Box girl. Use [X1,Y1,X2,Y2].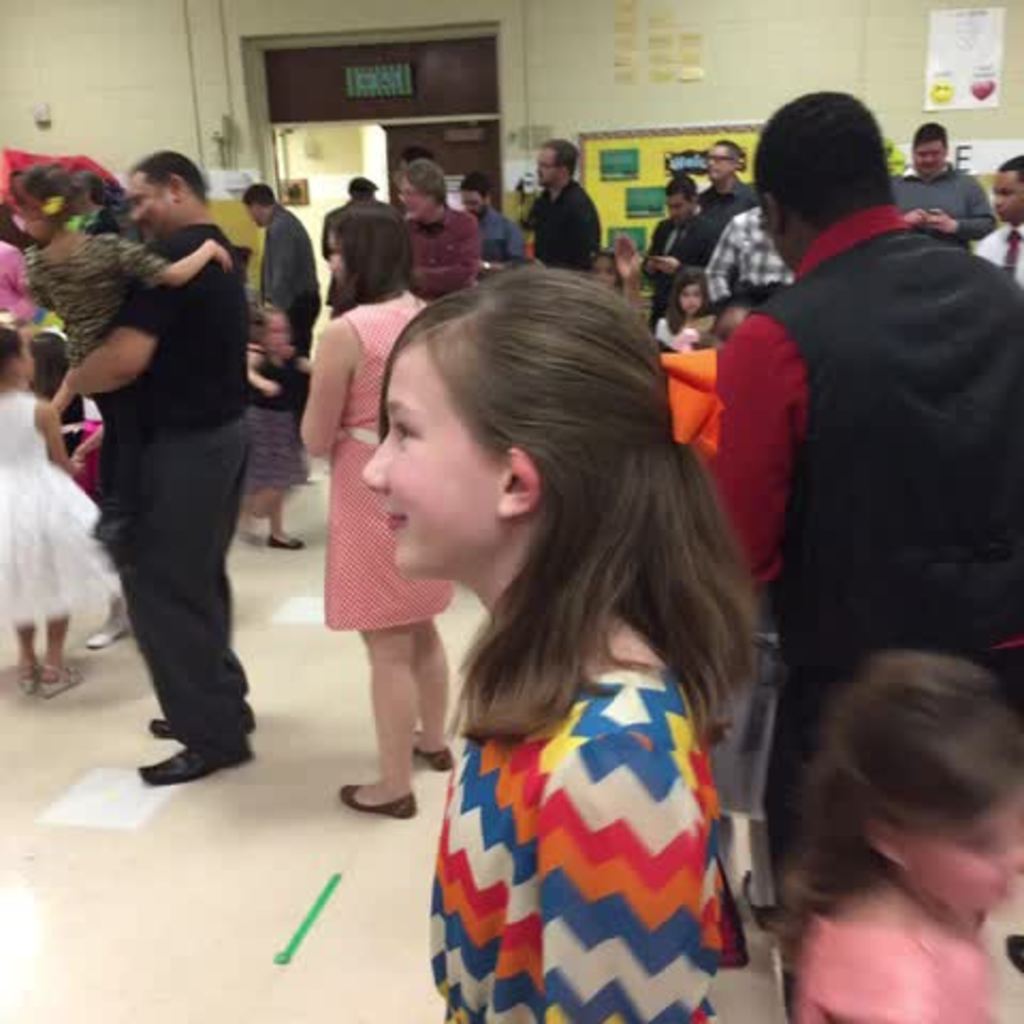
[0,324,102,693].
